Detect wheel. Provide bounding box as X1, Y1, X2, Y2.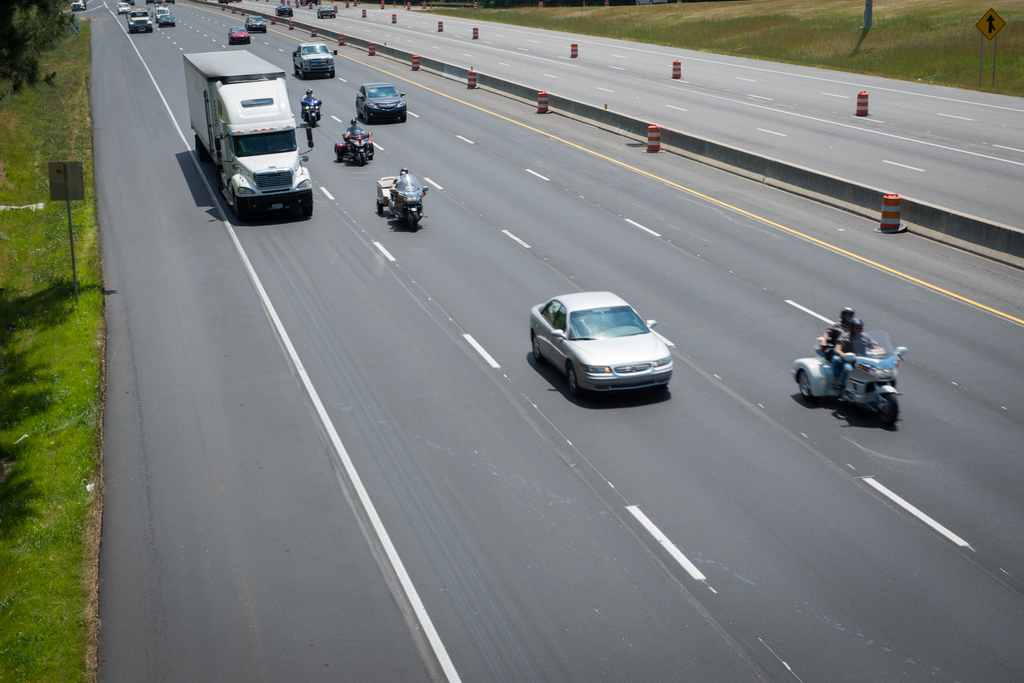
569, 367, 583, 394.
